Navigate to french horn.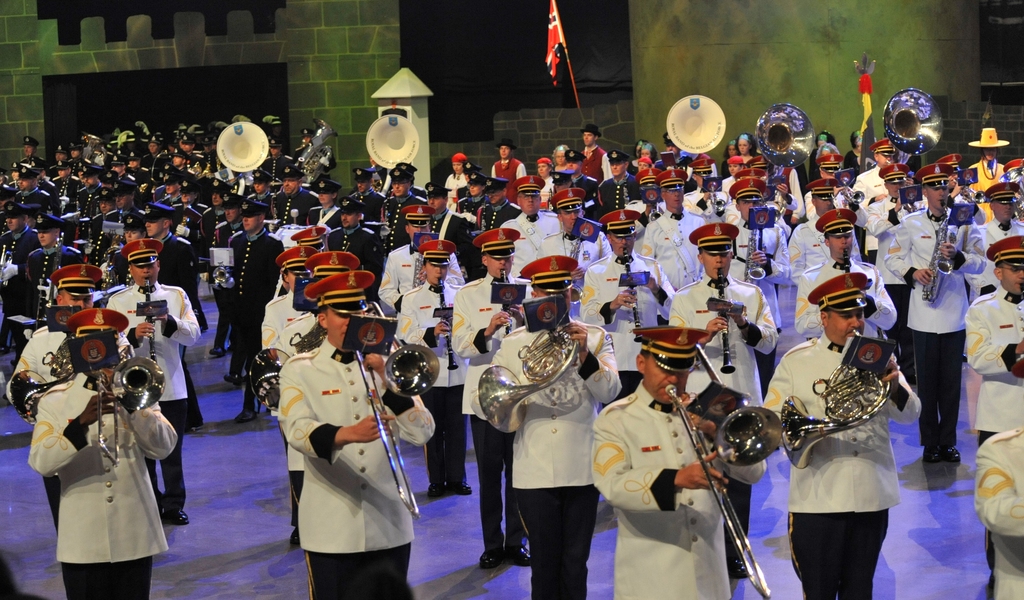
Navigation target: x1=787 y1=322 x2=899 y2=462.
